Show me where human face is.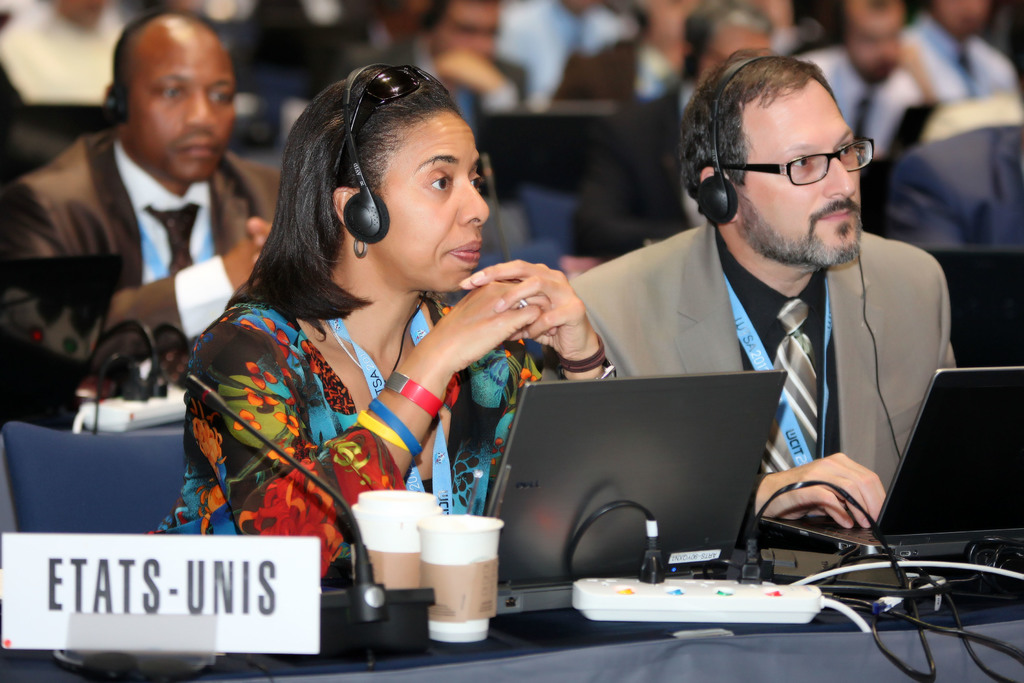
human face is at bbox(740, 79, 860, 263).
